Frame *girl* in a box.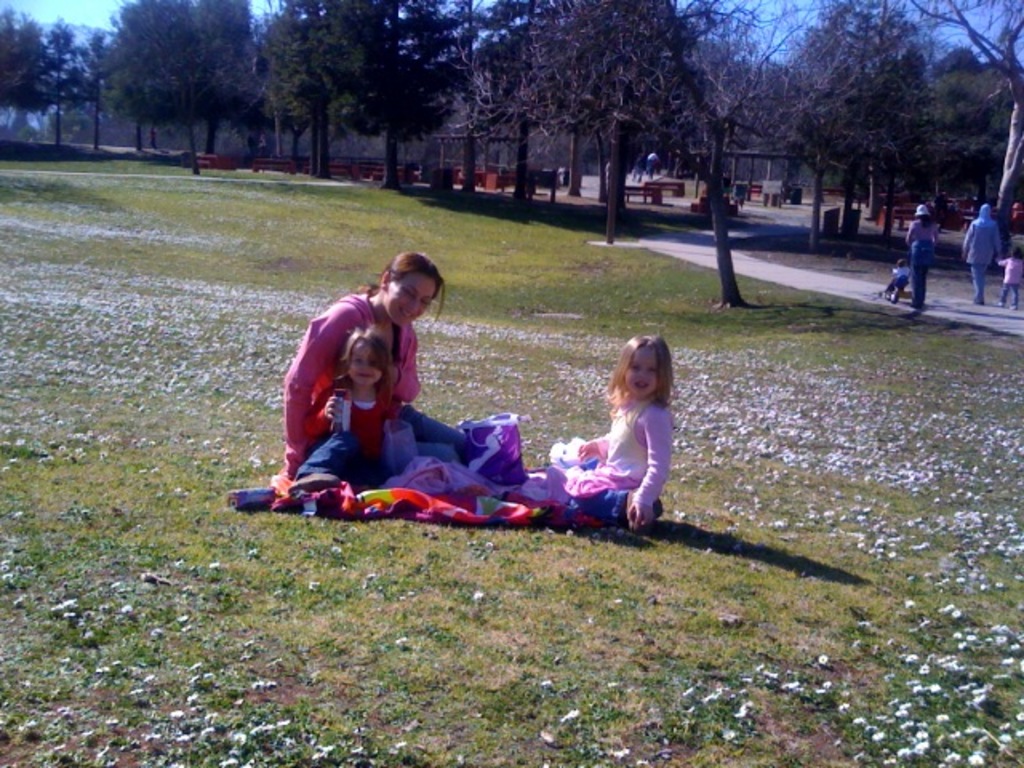
locate(568, 325, 670, 530).
